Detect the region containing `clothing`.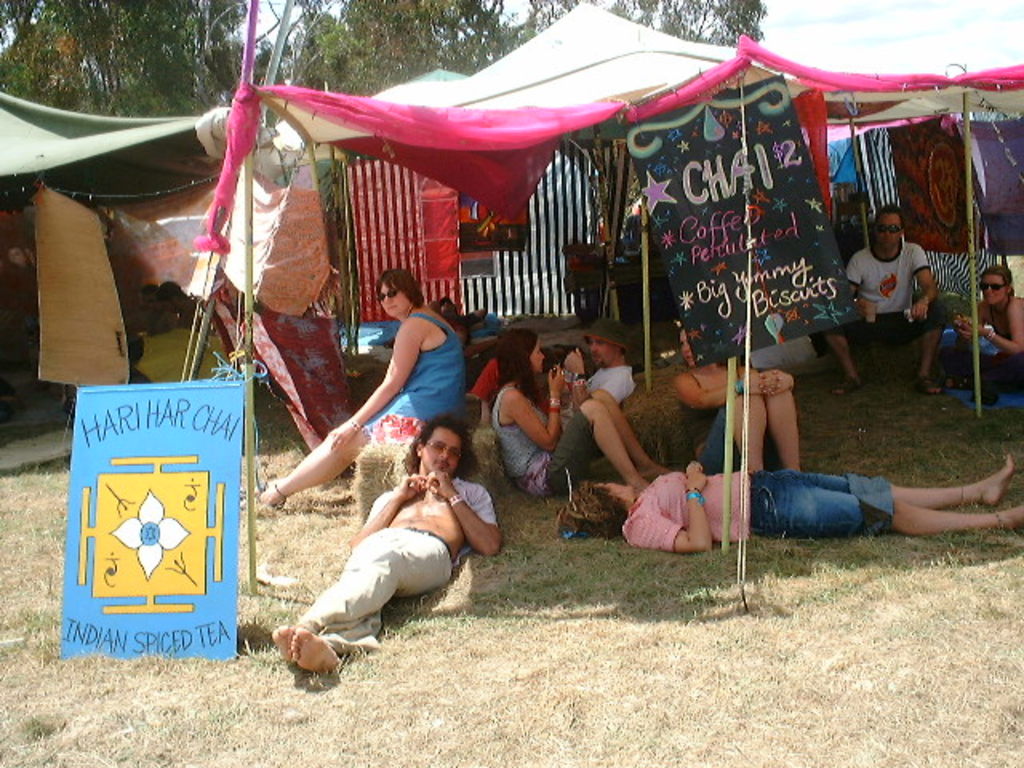
x1=624, y1=469, x2=894, y2=552.
